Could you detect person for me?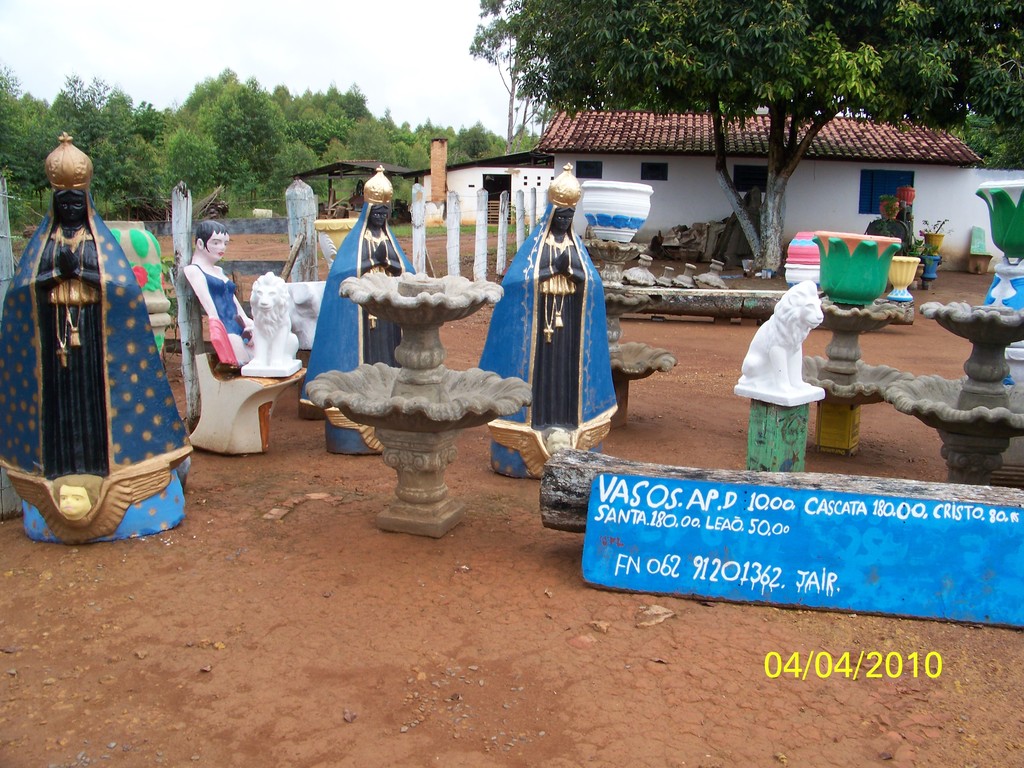
Detection result: {"left": 504, "top": 168, "right": 607, "bottom": 464}.
